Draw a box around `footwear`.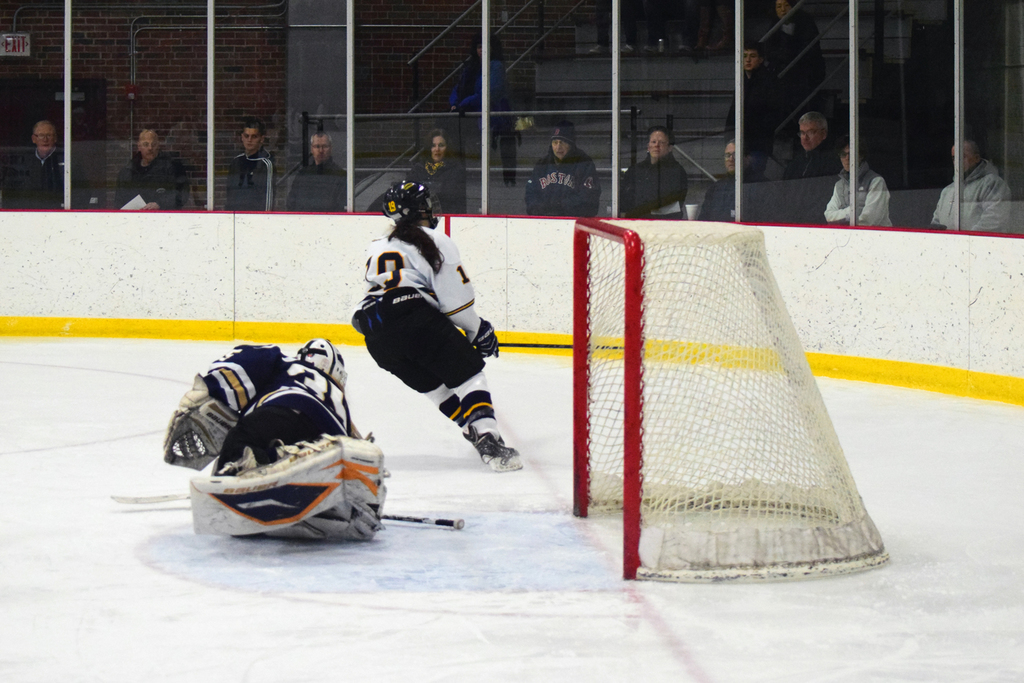
[466,424,521,468].
